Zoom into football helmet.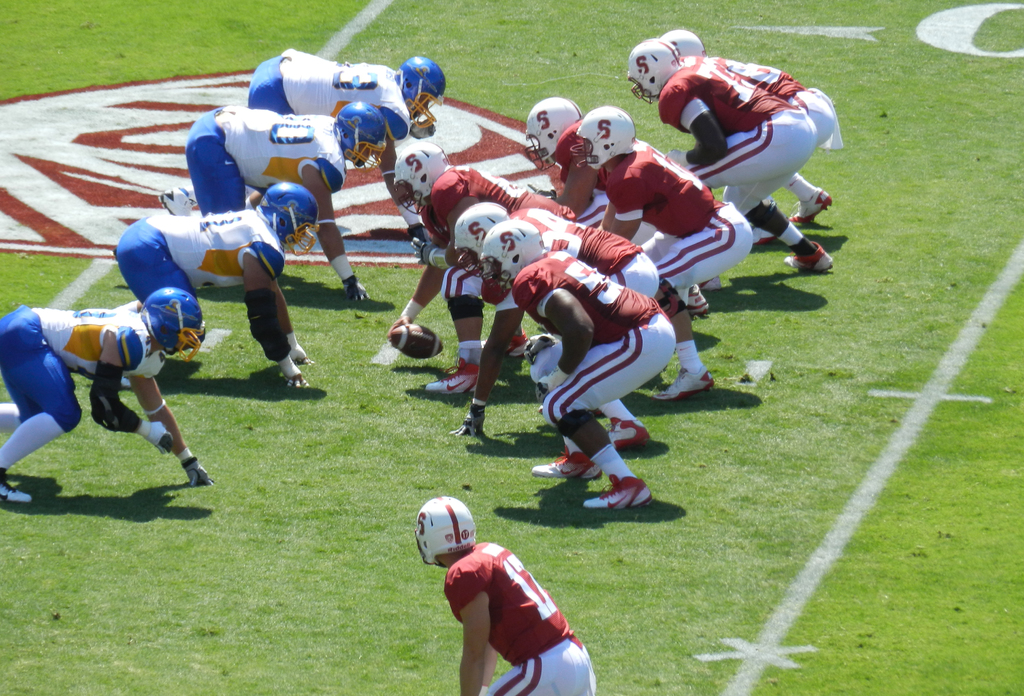
Zoom target: 516/90/584/159.
